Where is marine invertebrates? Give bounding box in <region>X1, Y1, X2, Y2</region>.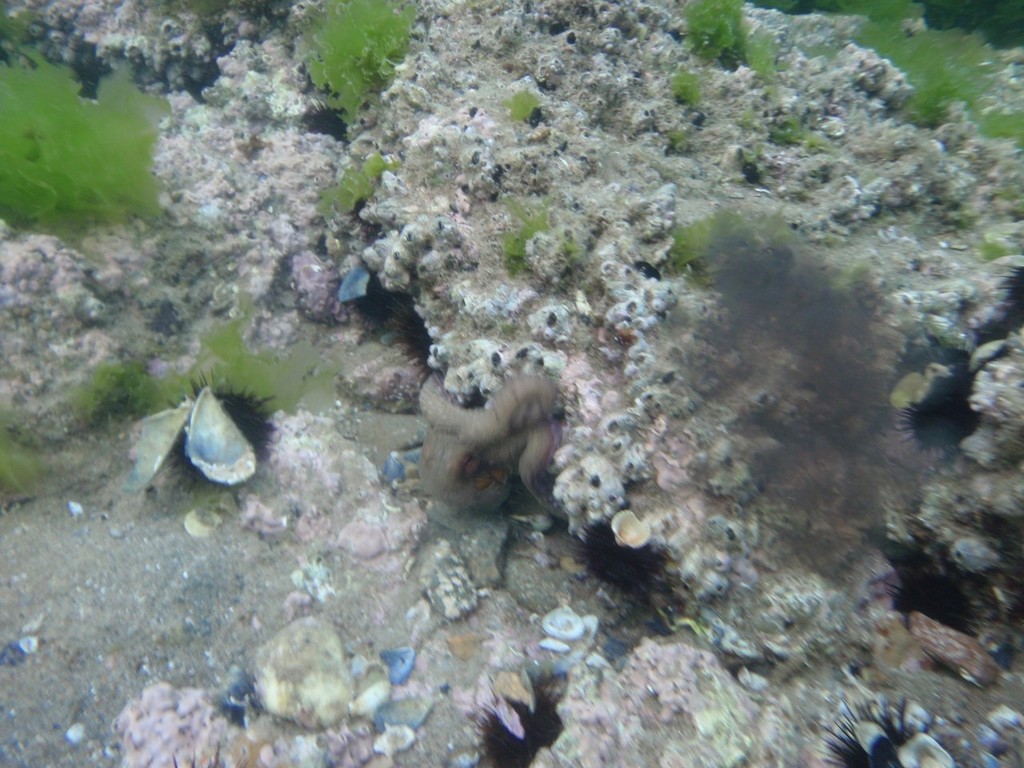
<region>398, 364, 564, 568</region>.
